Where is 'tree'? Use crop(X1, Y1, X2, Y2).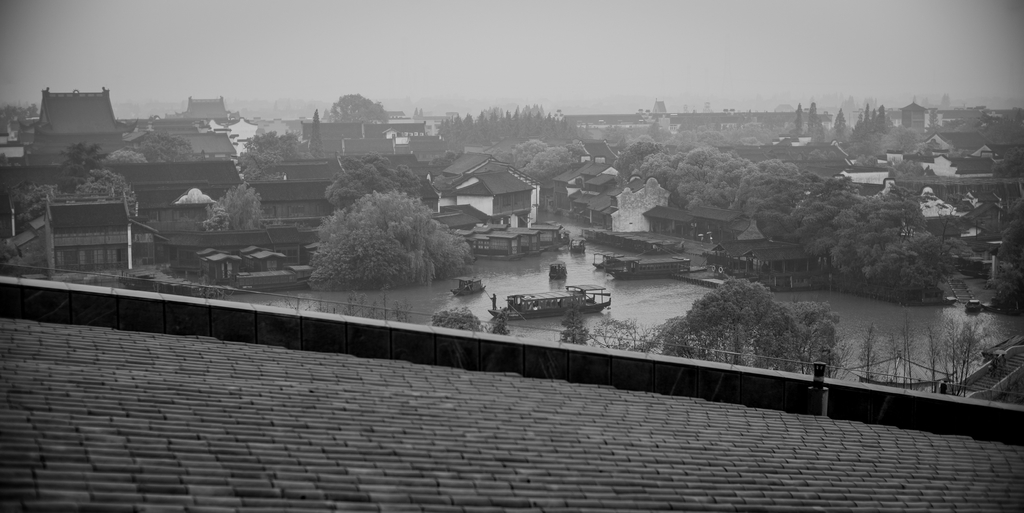
crop(243, 126, 318, 161).
